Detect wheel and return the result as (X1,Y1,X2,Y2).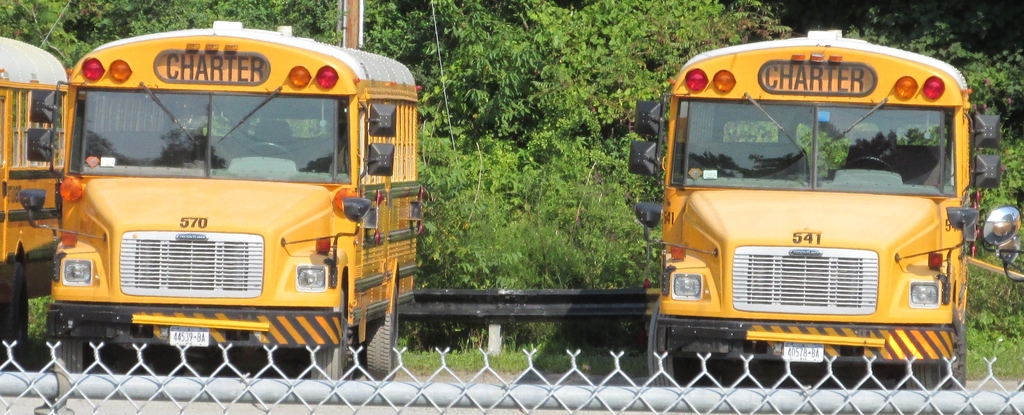
(48,329,90,377).
